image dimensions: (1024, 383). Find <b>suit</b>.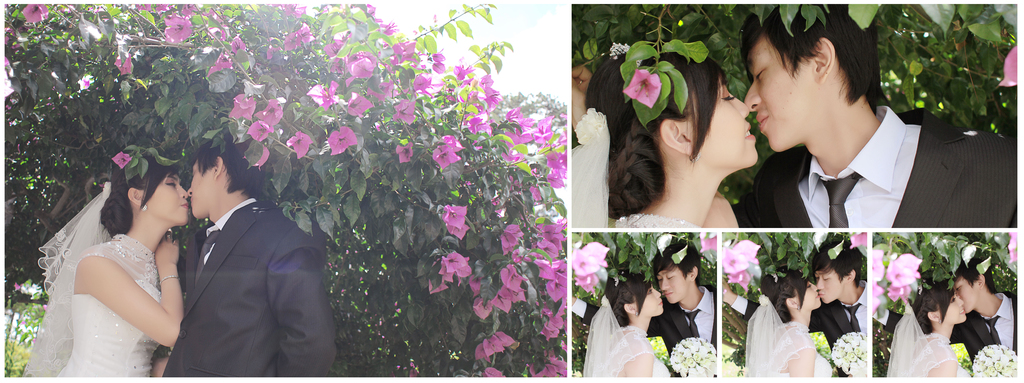
650,281,717,382.
